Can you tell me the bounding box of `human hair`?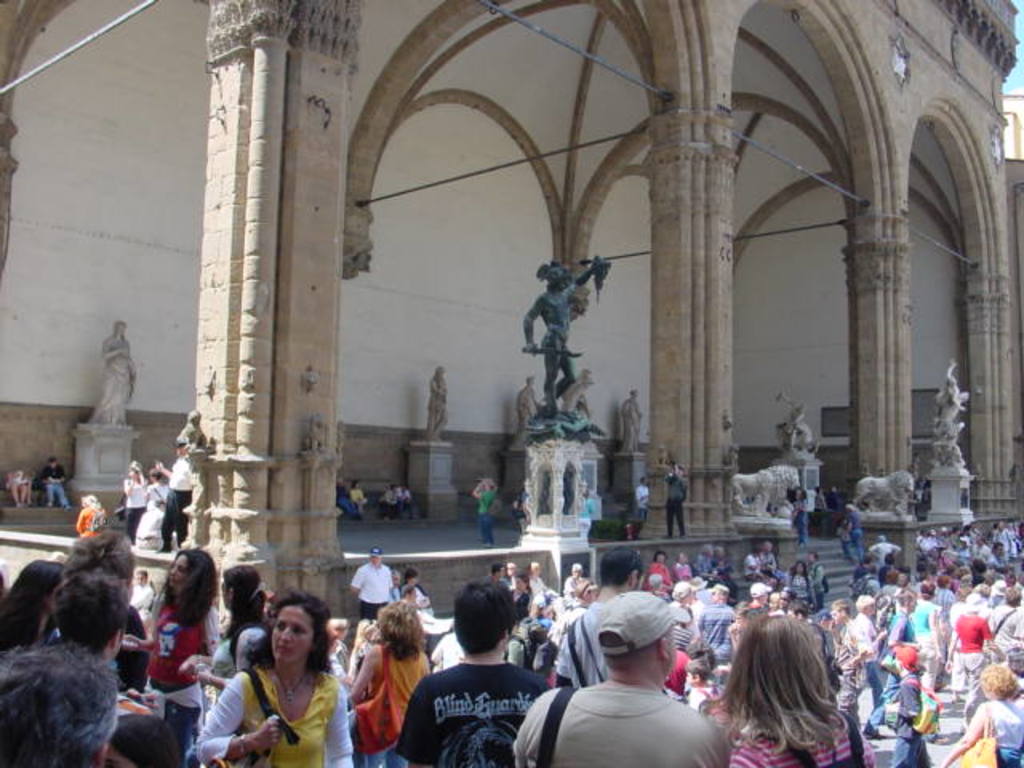
BBox(160, 544, 222, 626).
